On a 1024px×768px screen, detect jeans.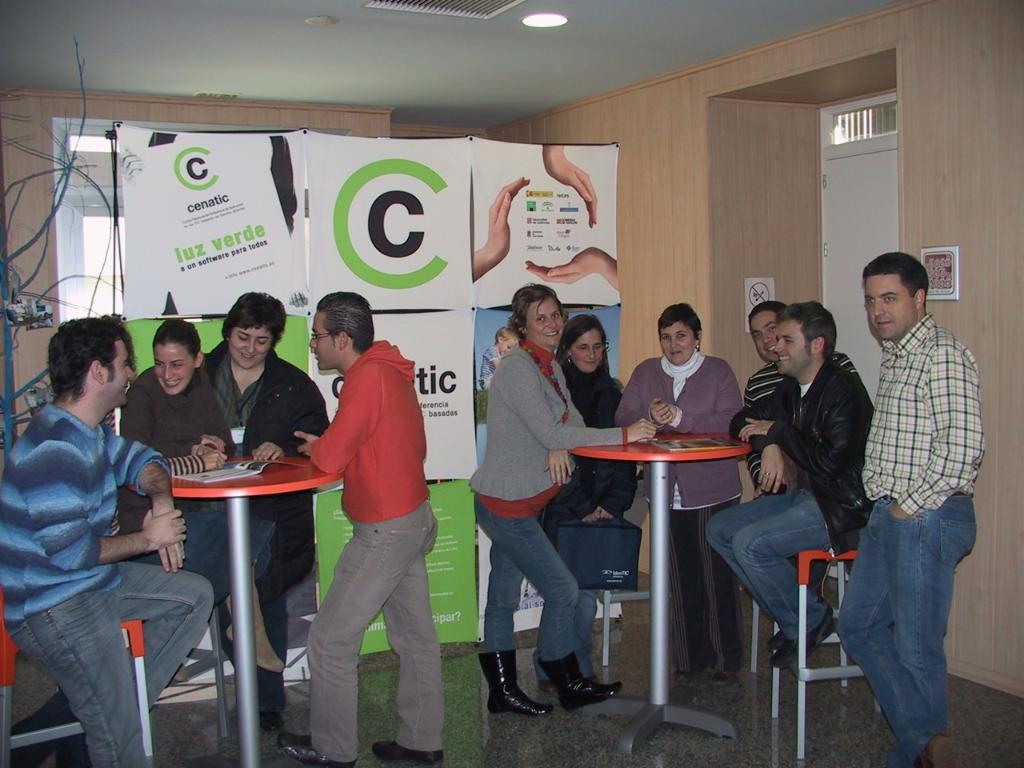
box(9, 566, 211, 762).
